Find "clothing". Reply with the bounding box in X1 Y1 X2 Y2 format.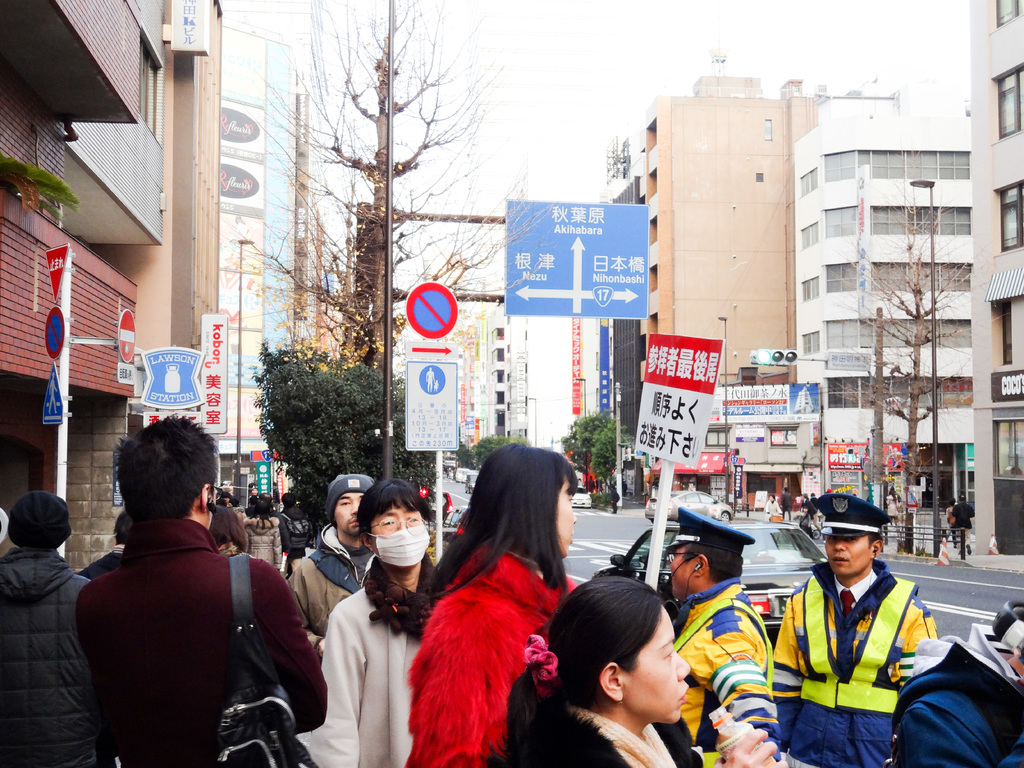
769 532 948 767.
